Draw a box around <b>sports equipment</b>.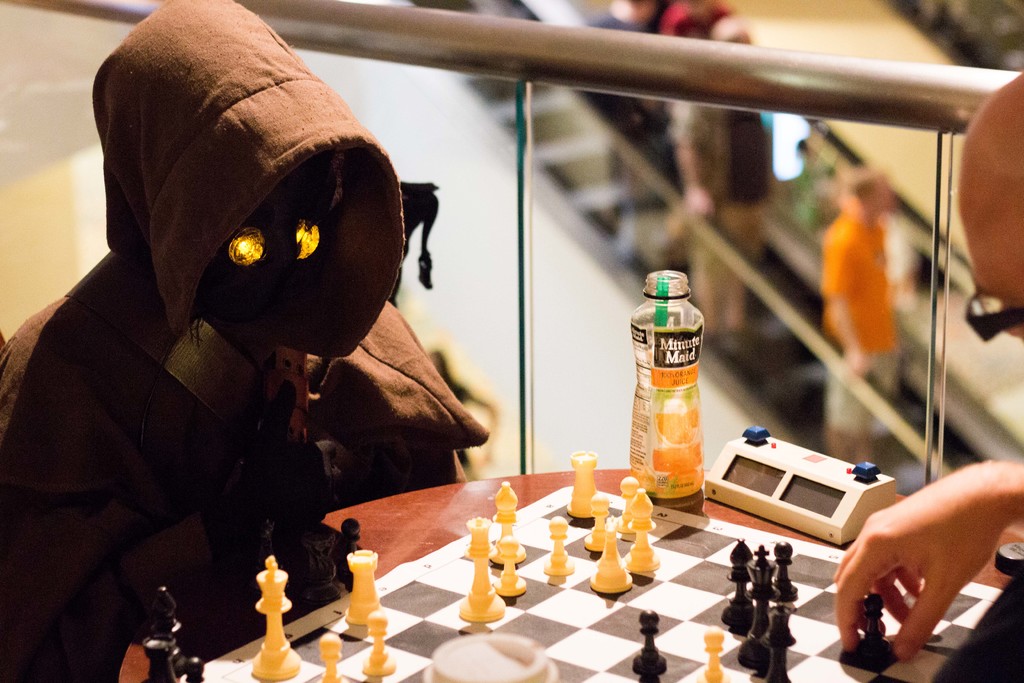
rect(628, 607, 669, 677).
